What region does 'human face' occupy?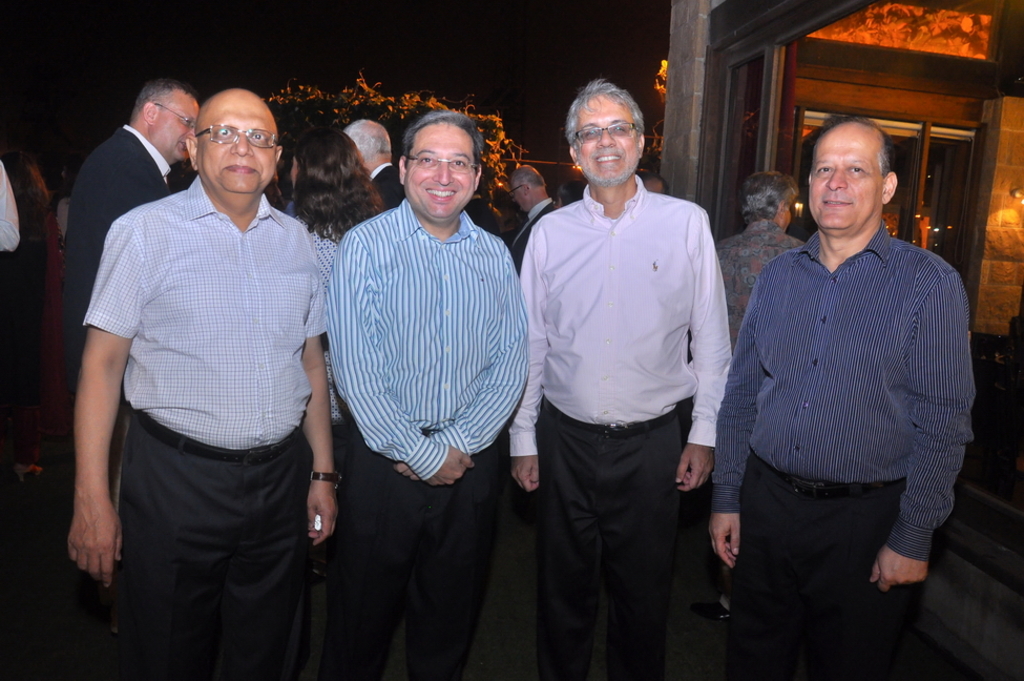
[813,124,878,228].
